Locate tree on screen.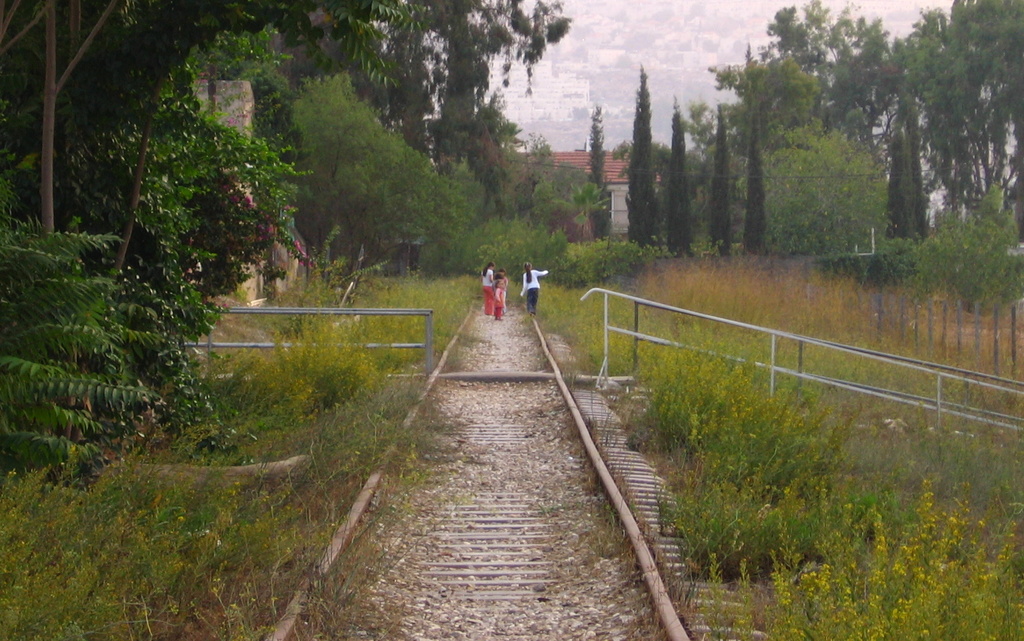
On screen at [616,66,668,248].
